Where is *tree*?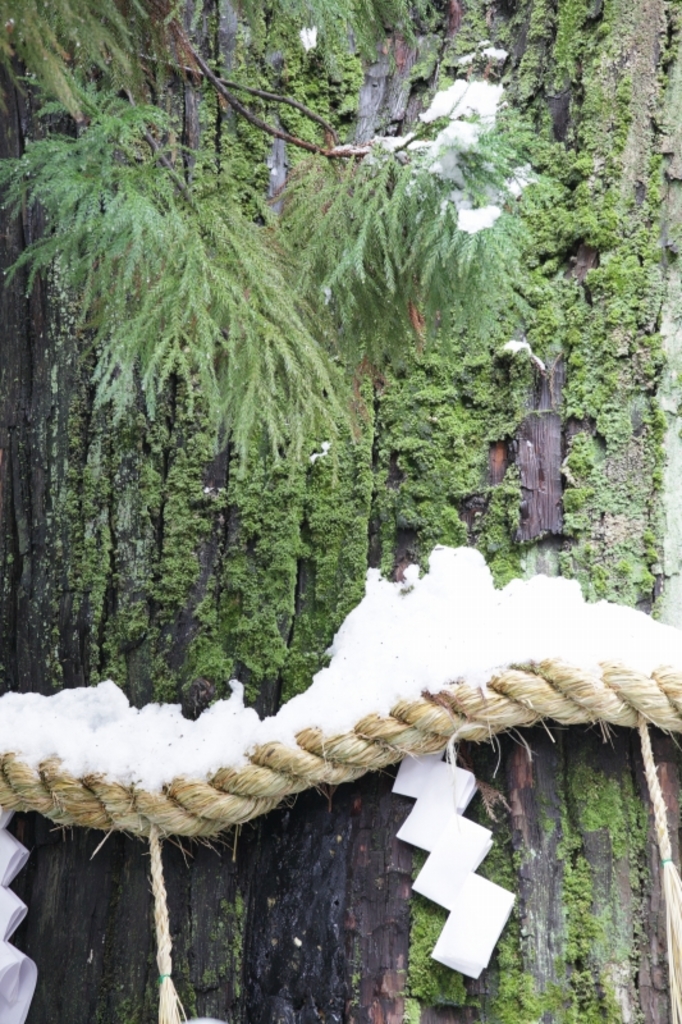
bbox=(456, 51, 642, 622).
